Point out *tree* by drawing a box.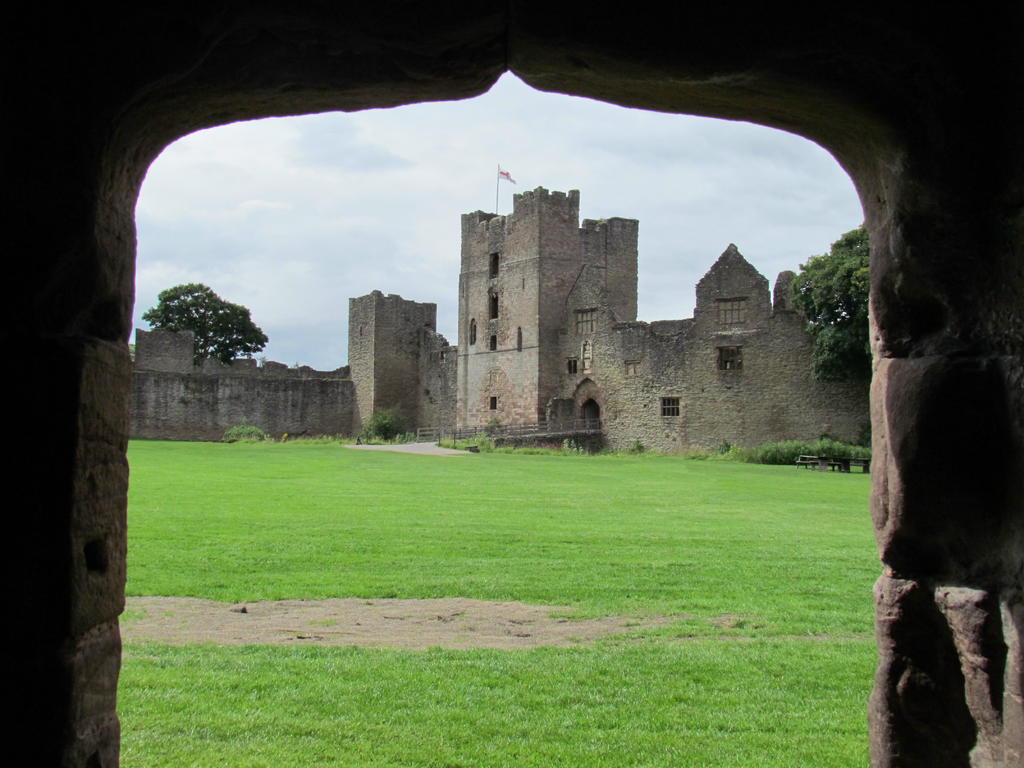
x1=789, y1=225, x2=871, y2=380.
